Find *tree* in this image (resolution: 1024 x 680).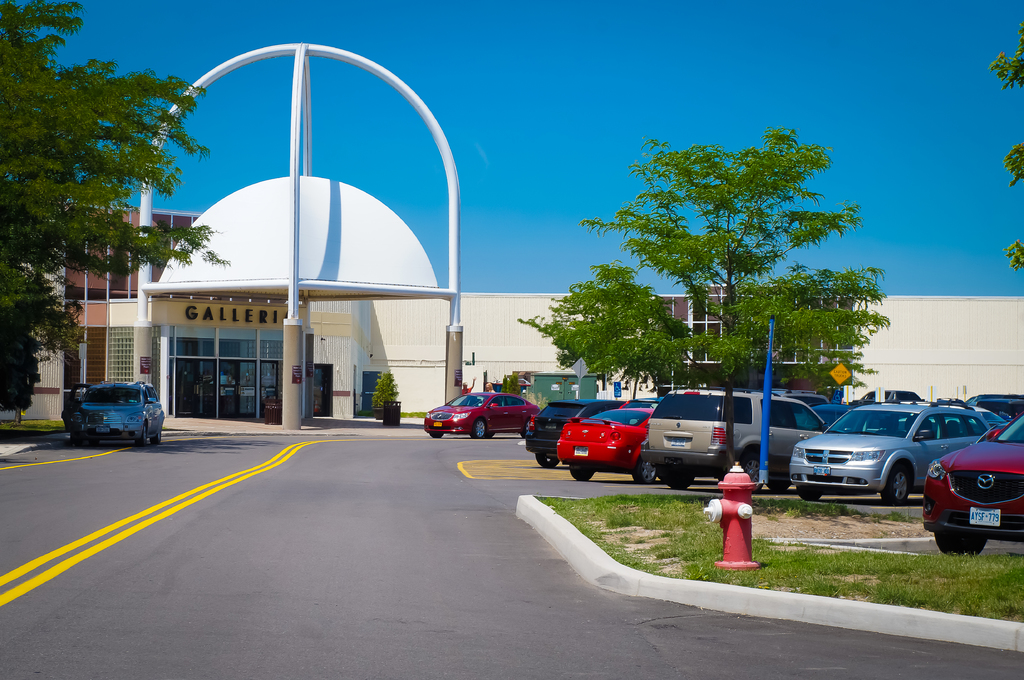
crop(520, 264, 674, 393).
